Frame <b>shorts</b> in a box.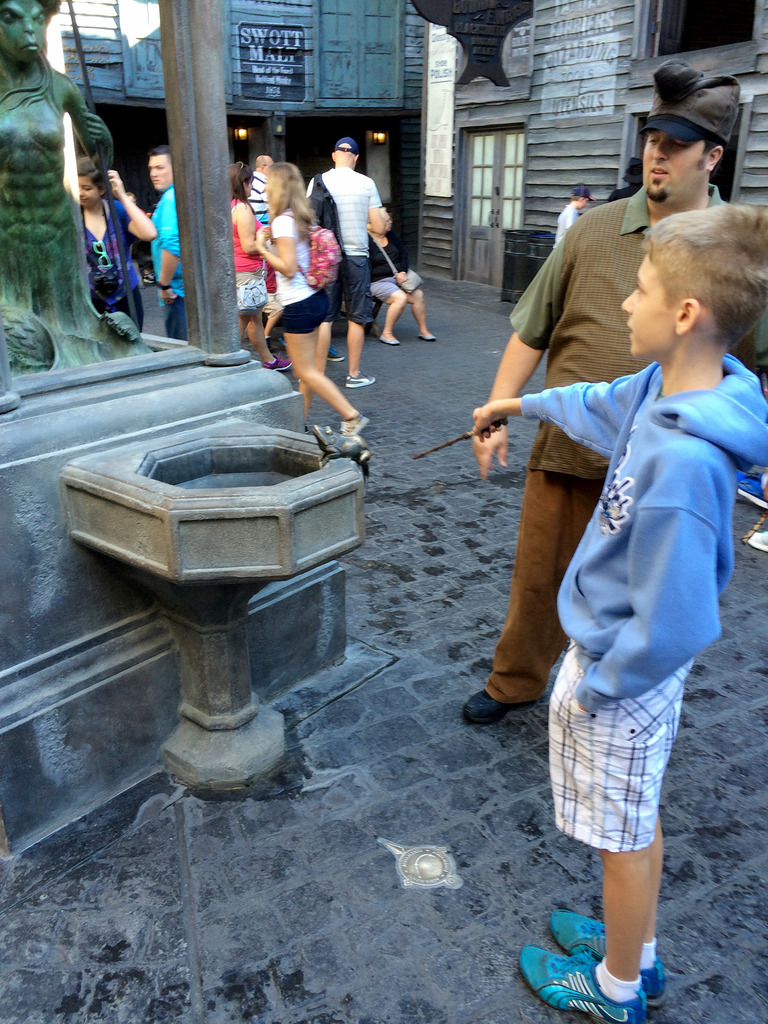
(x1=238, y1=268, x2=275, y2=310).
